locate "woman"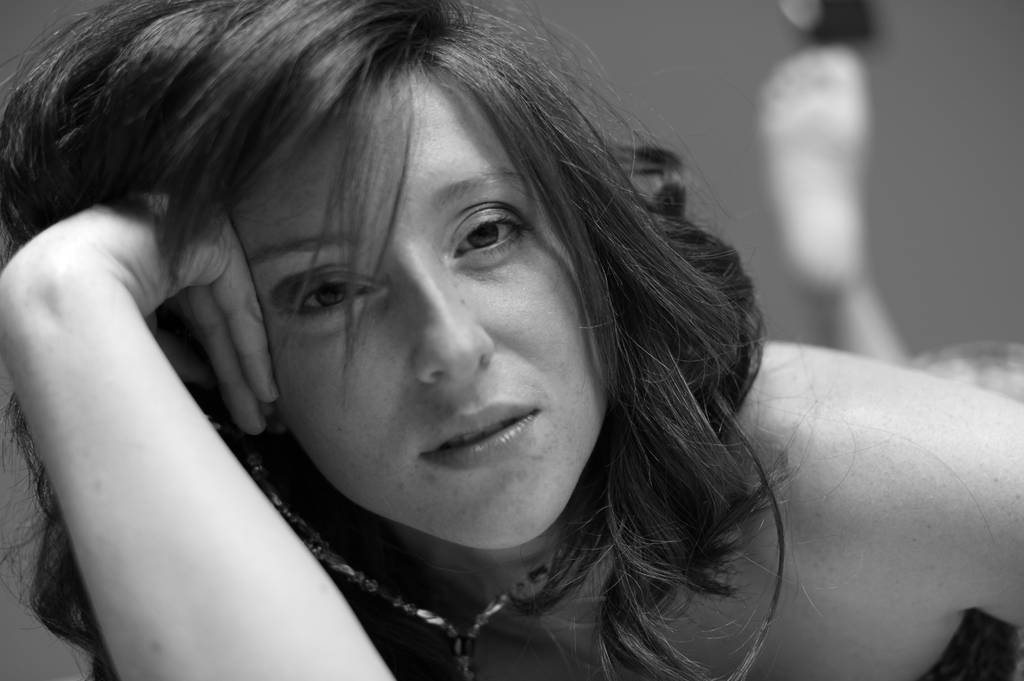
detection(18, 18, 858, 666)
